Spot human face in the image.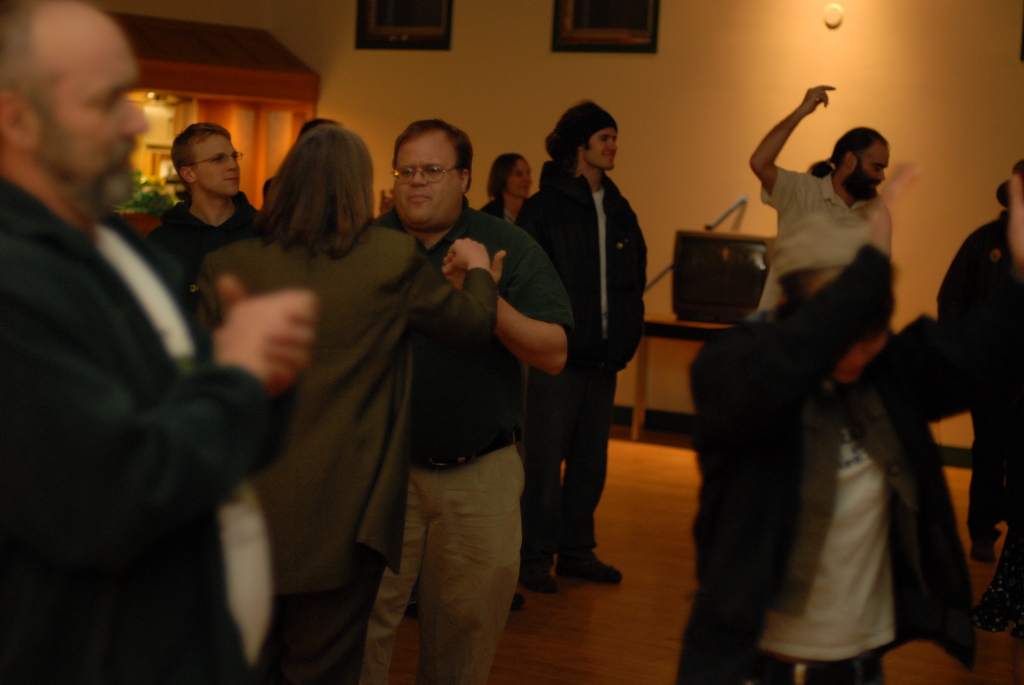
human face found at box=[854, 143, 891, 201].
